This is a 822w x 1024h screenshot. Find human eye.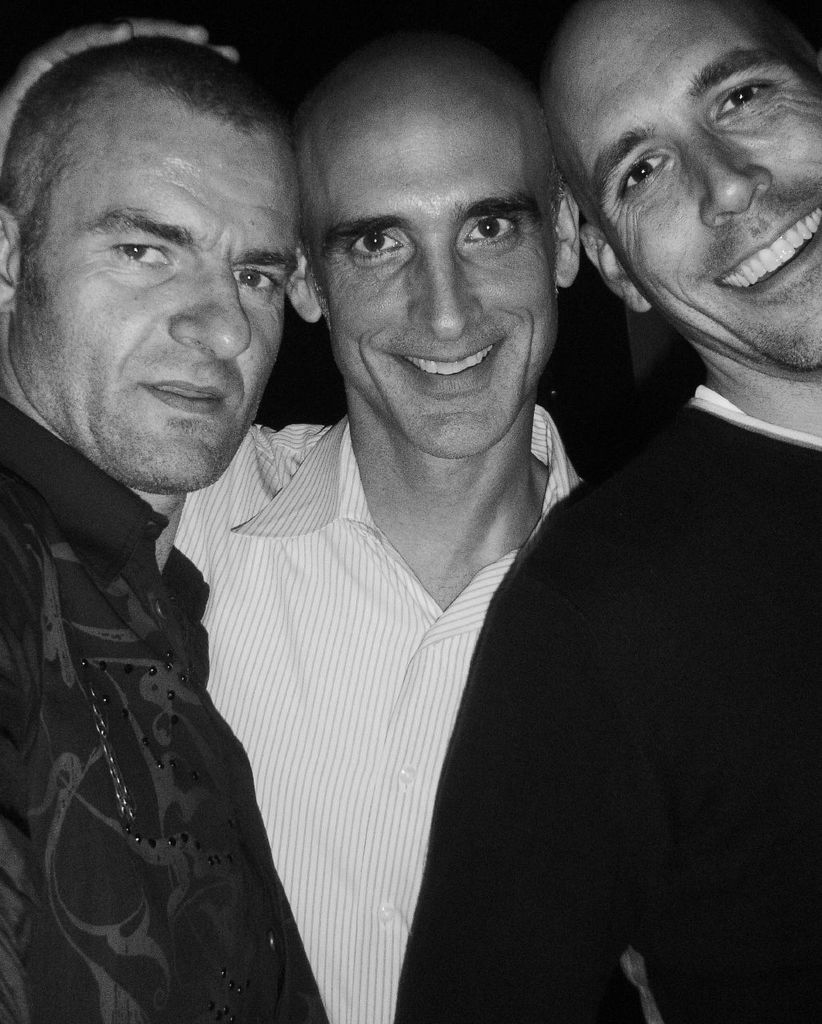
Bounding box: bbox=(233, 265, 282, 297).
